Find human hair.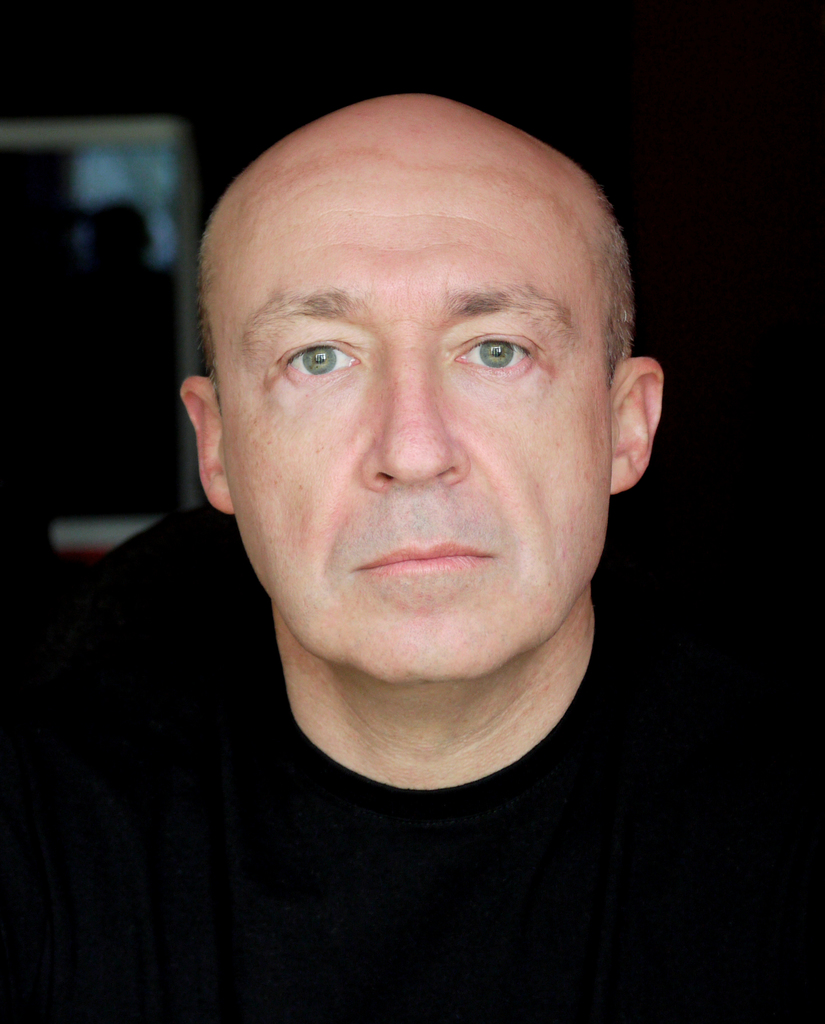
[196, 200, 614, 377].
